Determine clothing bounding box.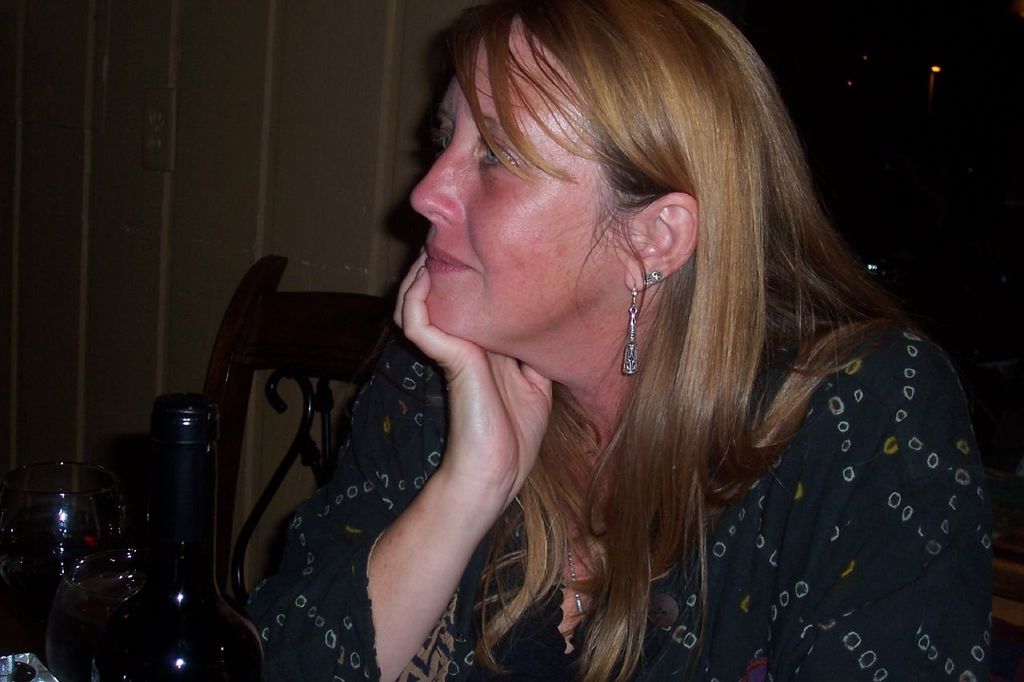
Determined: box(214, 154, 973, 664).
